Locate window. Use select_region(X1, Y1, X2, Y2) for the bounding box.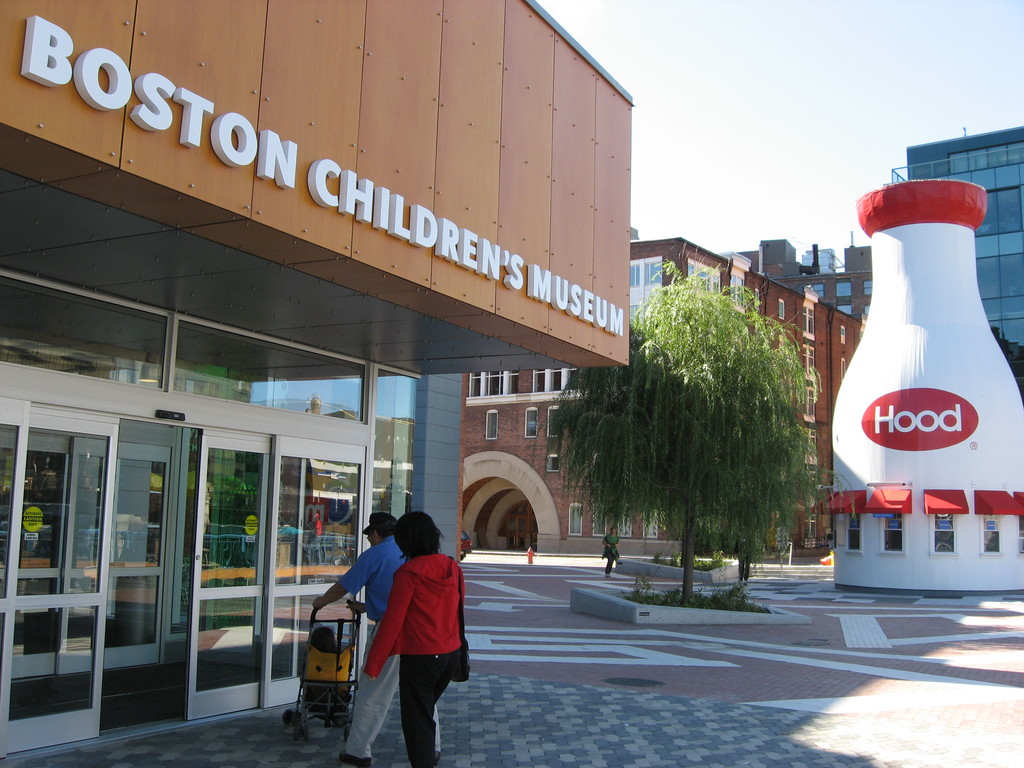
select_region(630, 261, 637, 292).
